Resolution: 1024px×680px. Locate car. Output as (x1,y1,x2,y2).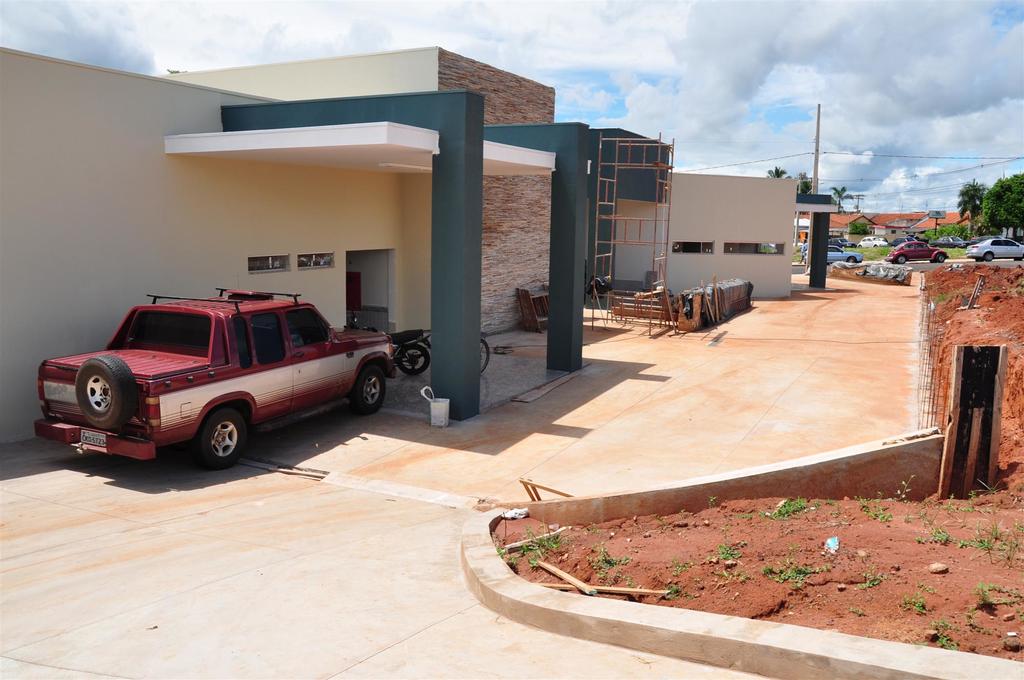
(964,239,1023,261).
